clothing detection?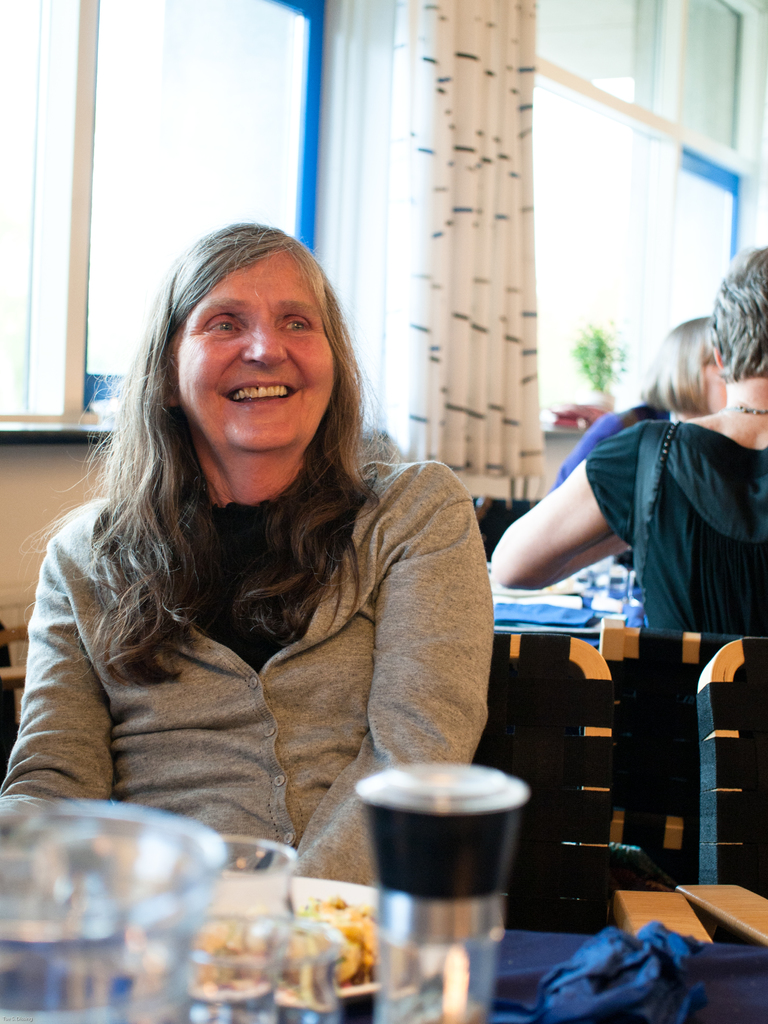
0/380/516/851
